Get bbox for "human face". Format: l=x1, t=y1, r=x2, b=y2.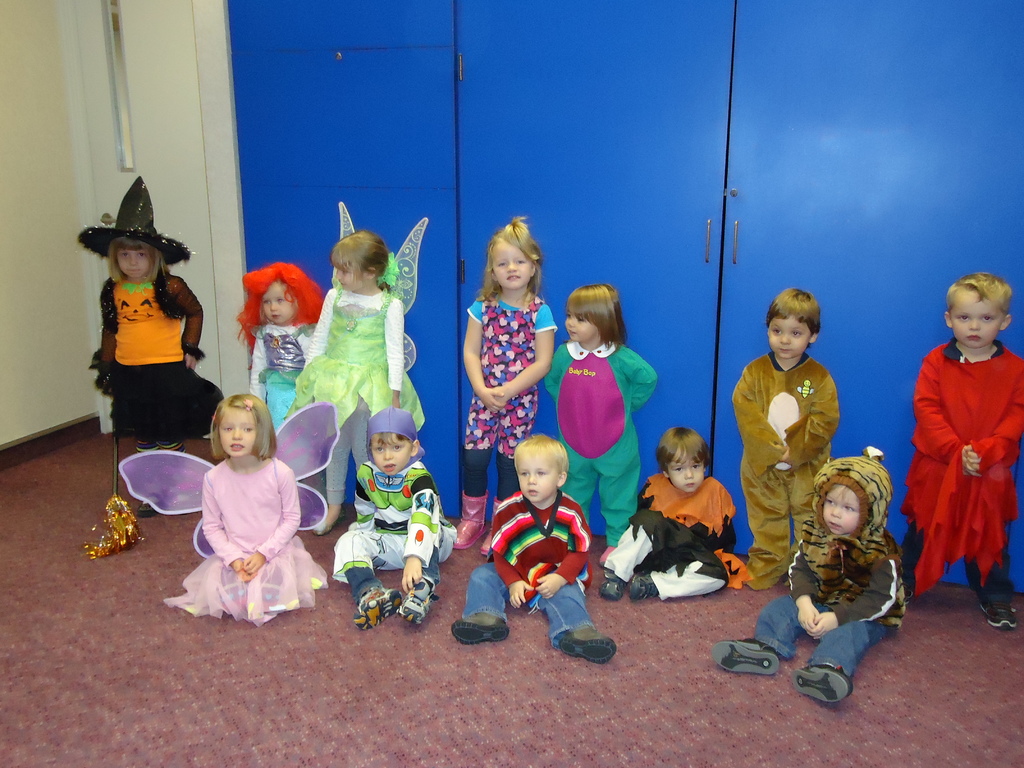
l=952, t=294, r=998, b=340.
